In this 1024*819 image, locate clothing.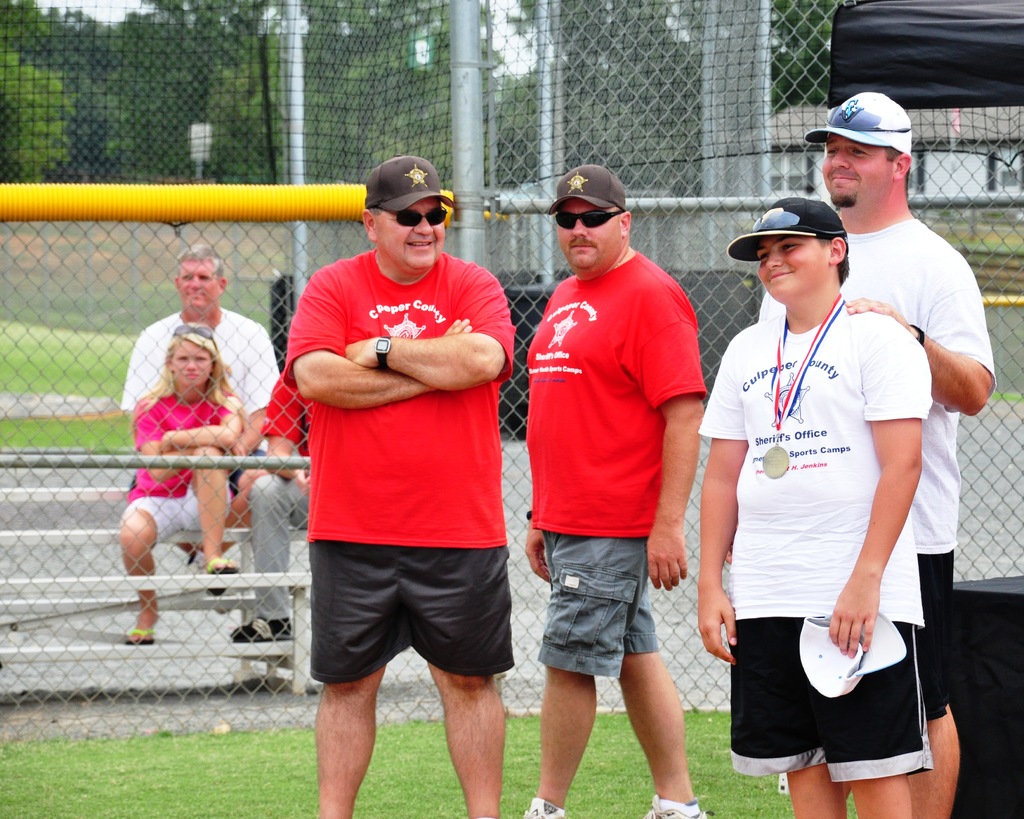
Bounding box: pyautogui.locateOnScreen(115, 384, 237, 543).
